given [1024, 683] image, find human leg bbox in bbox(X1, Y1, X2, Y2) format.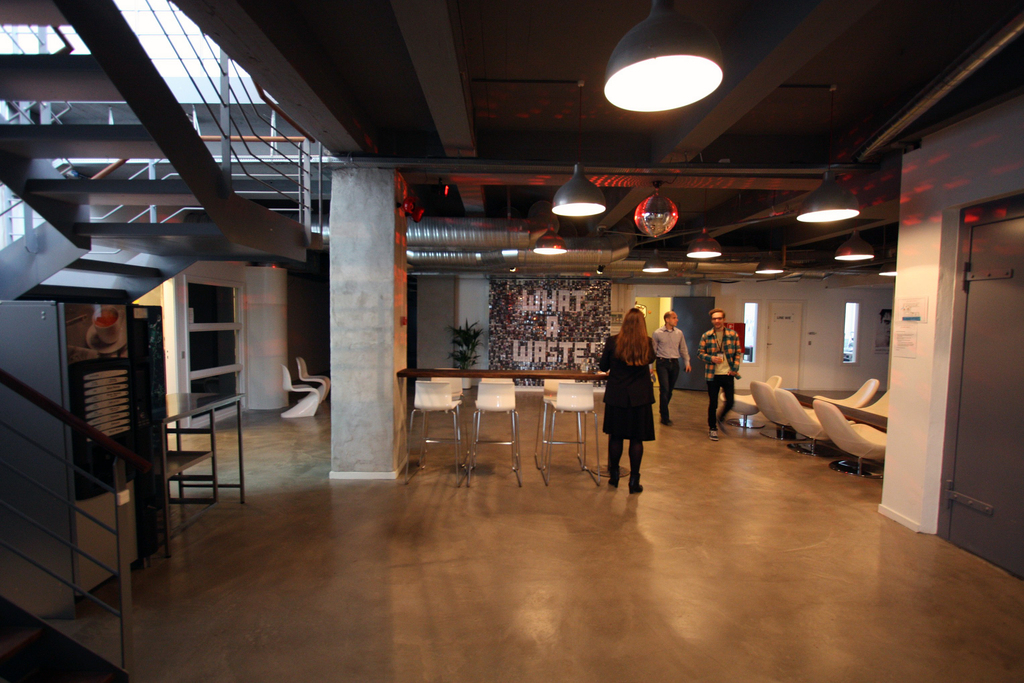
bbox(604, 395, 625, 487).
